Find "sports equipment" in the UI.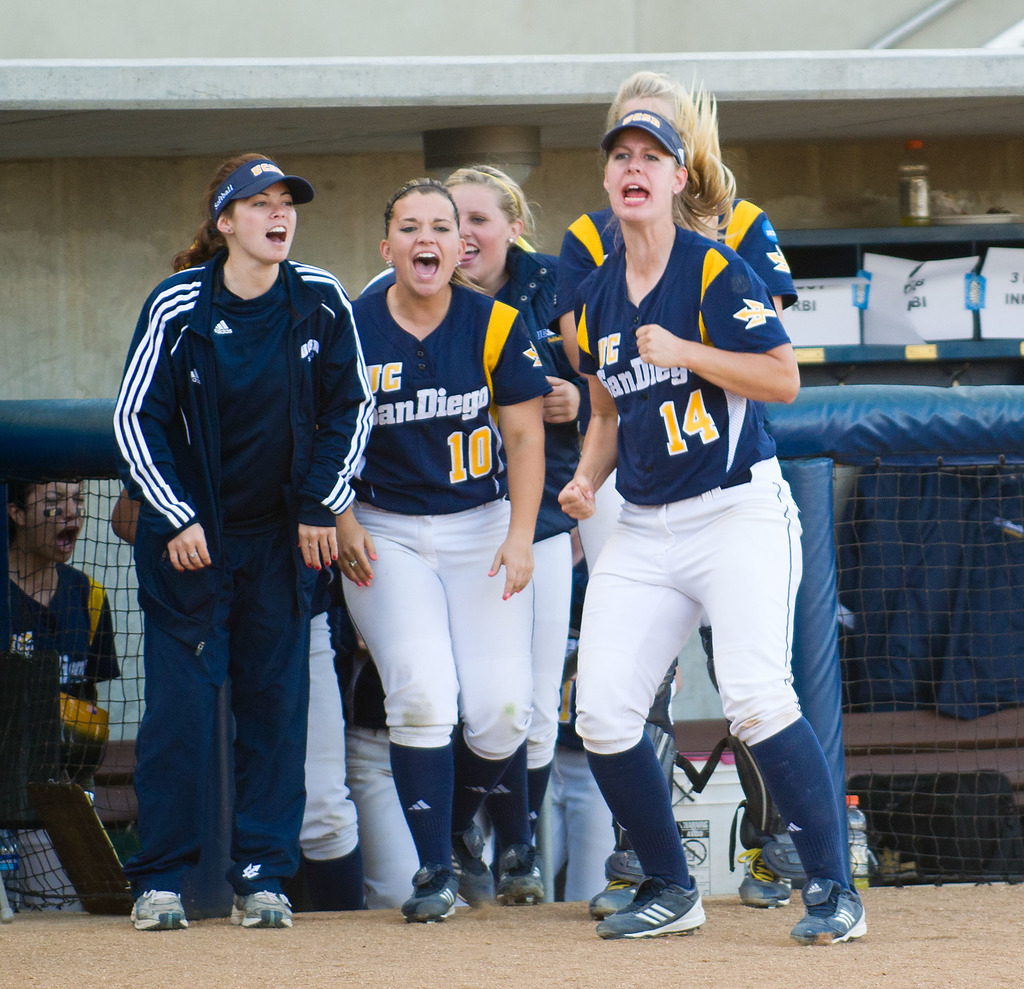
UI element at 588 824 644 910.
